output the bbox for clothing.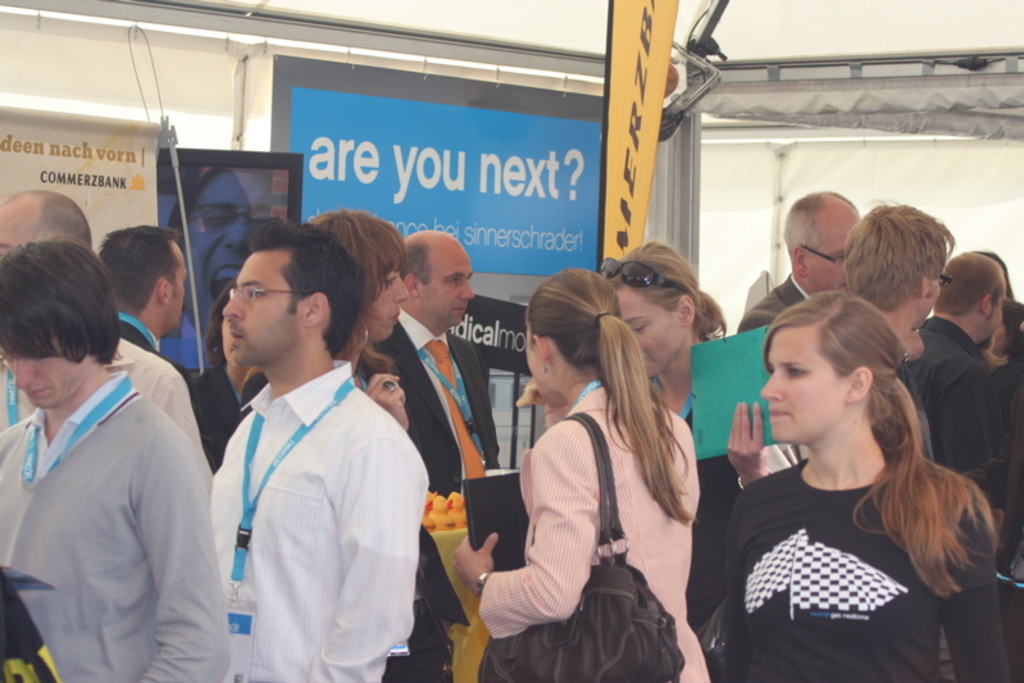
l=111, t=322, r=213, b=472.
